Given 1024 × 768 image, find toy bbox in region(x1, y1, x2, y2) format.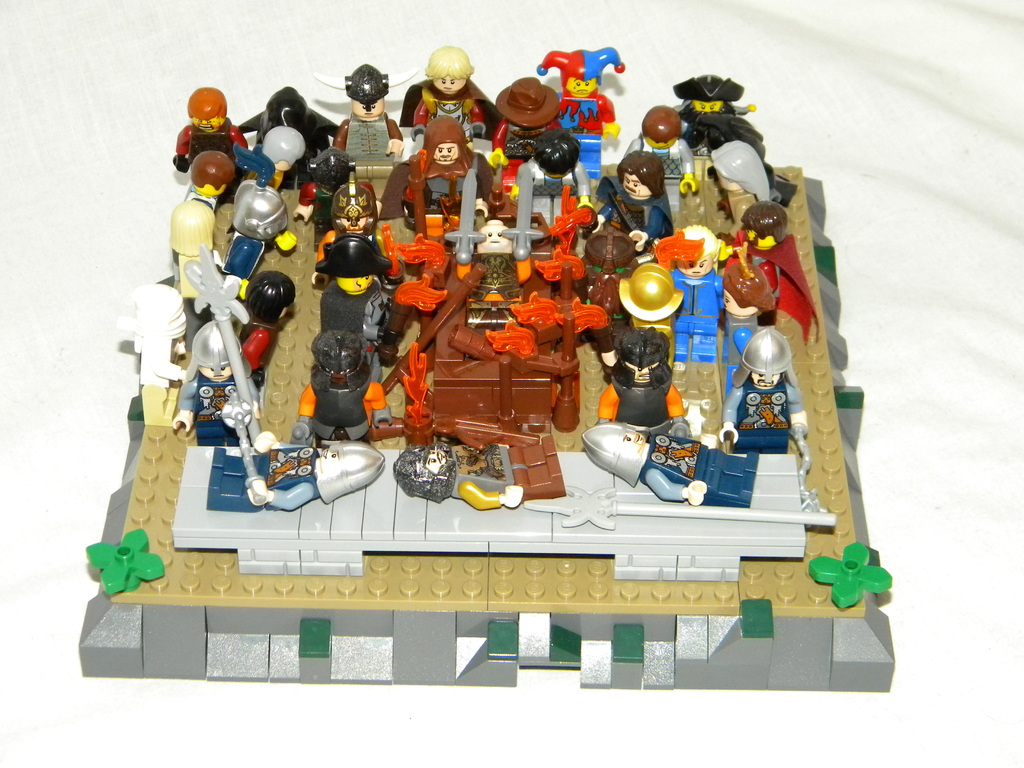
region(579, 221, 652, 294).
